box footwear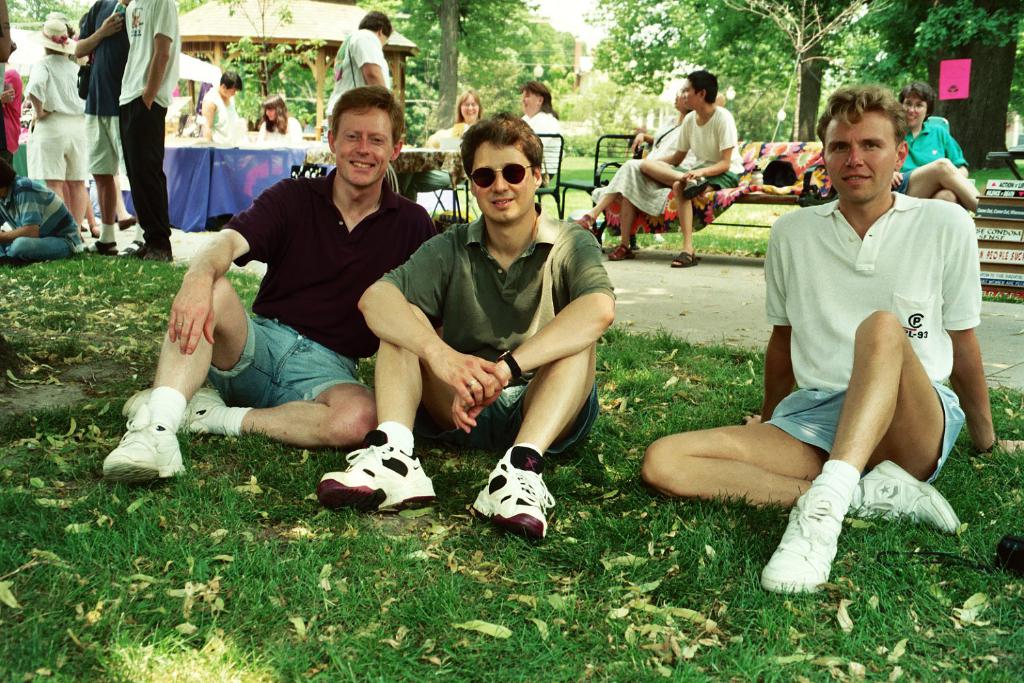
<bbox>472, 454, 547, 538</bbox>
